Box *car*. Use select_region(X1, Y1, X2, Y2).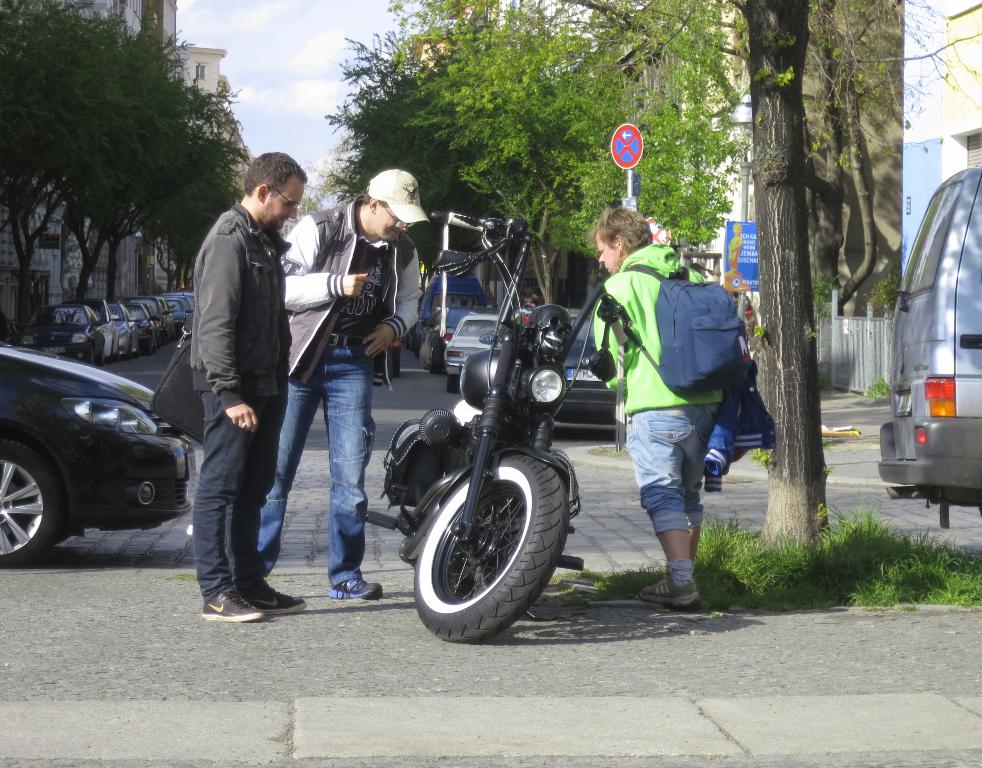
select_region(875, 165, 981, 530).
